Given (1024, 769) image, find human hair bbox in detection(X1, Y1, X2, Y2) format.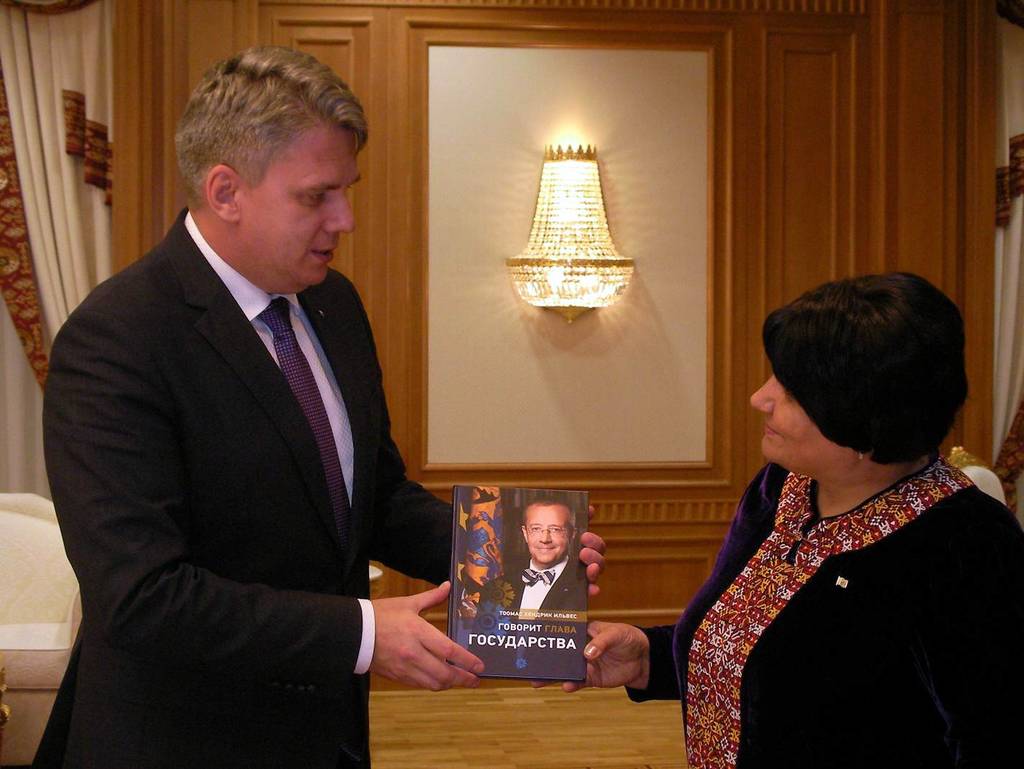
detection(747, 280, 959, 469).
